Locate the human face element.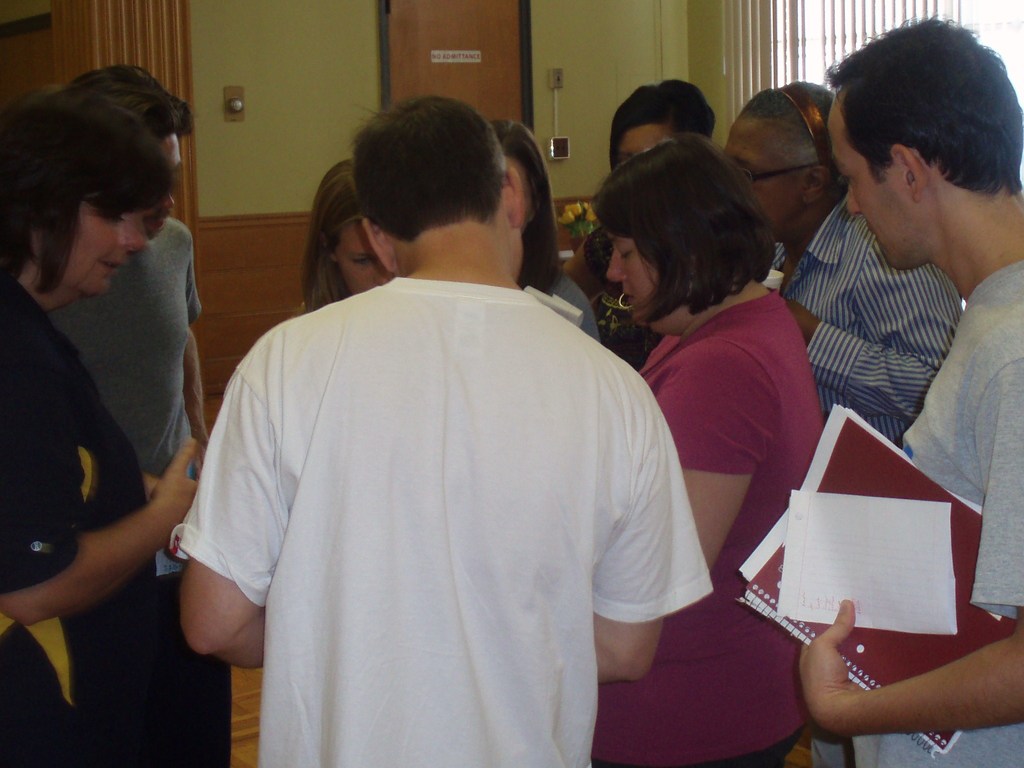
Element bbox: locate(603, 226, 675, 336).
